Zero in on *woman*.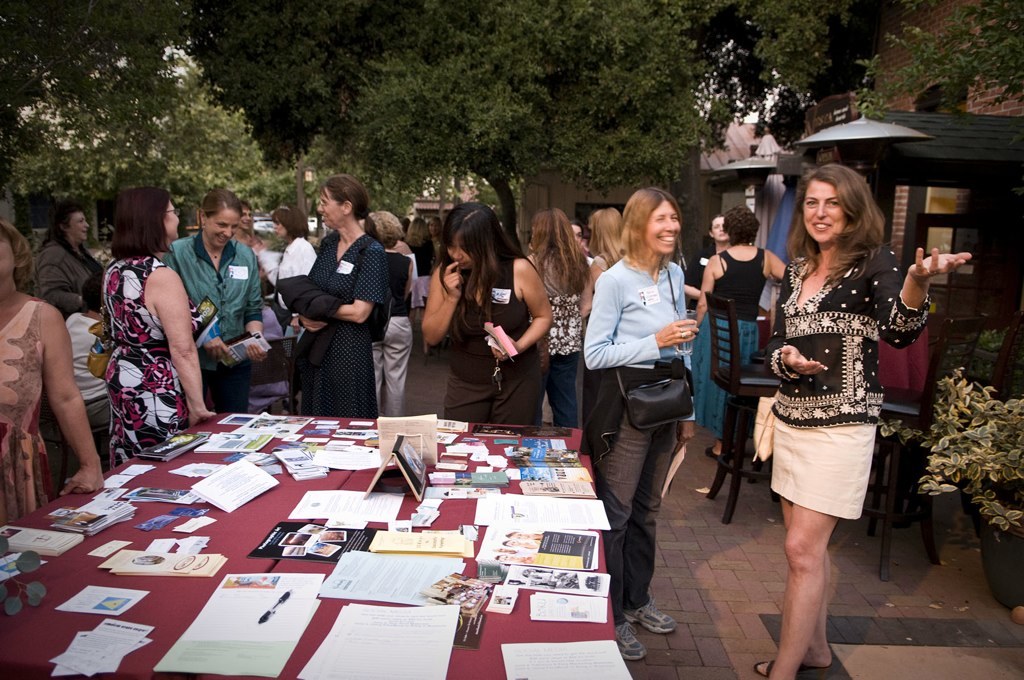
Zeroed in: box=[282, 188, 389, 433].
